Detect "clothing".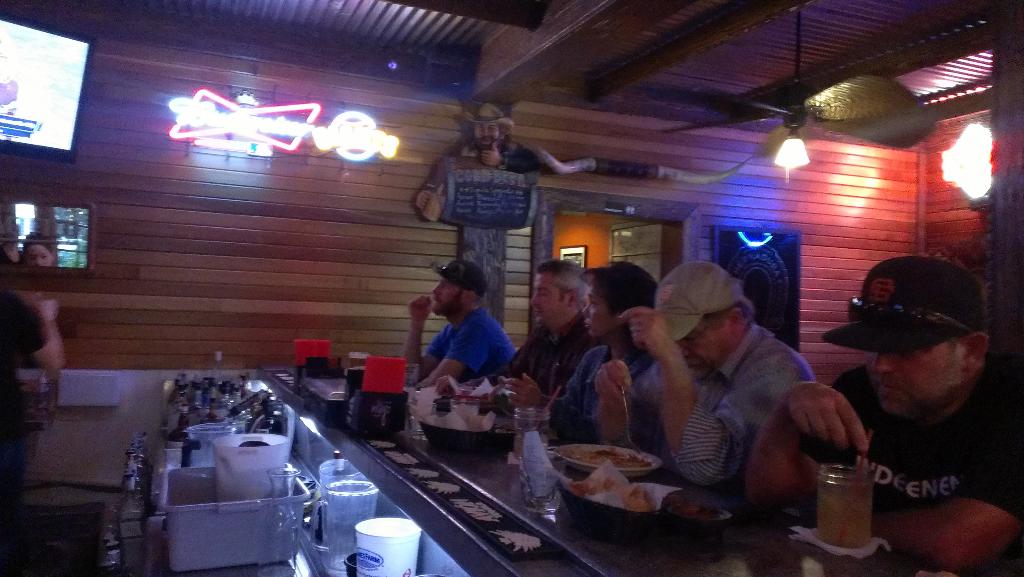
Detected at 560:352:653:443.
